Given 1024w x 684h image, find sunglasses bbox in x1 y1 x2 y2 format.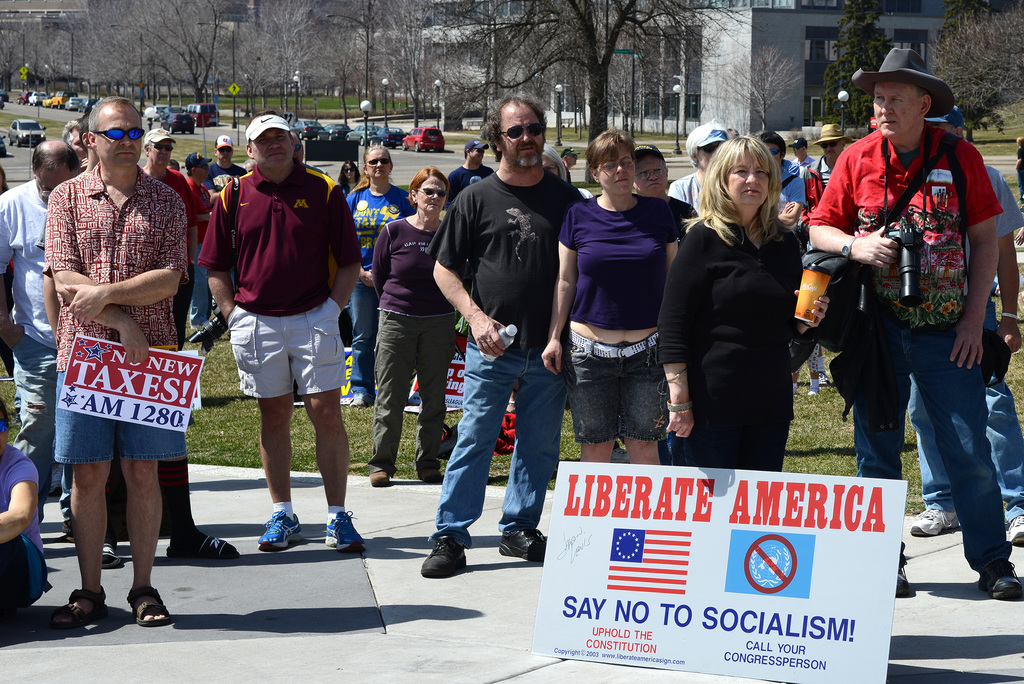
419 182 454 207.
